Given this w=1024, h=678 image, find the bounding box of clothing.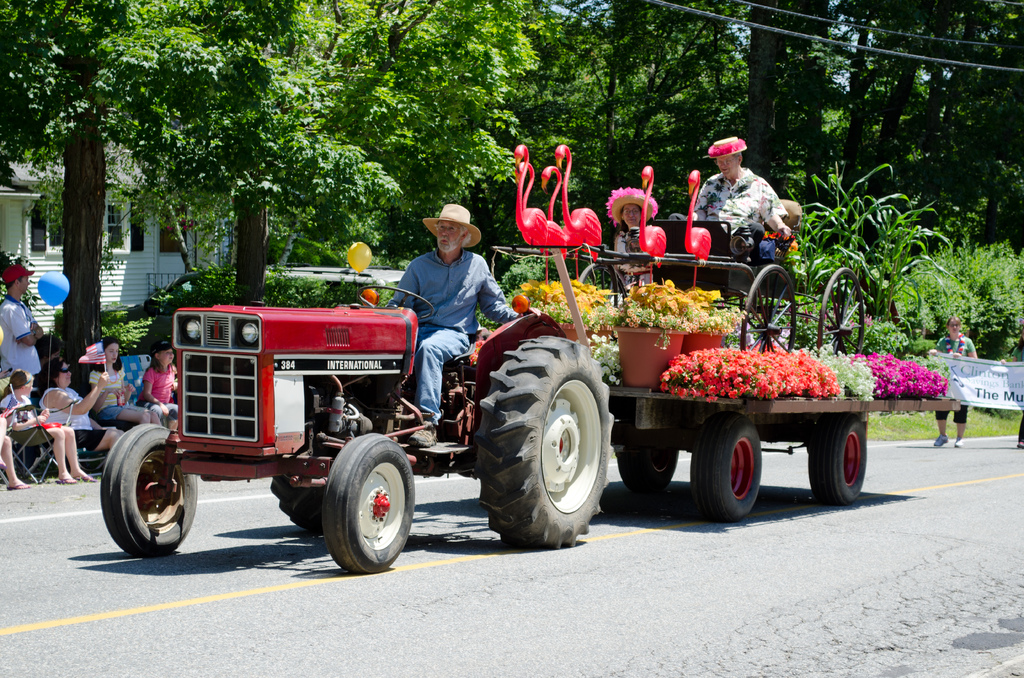
693 166 780 239.
